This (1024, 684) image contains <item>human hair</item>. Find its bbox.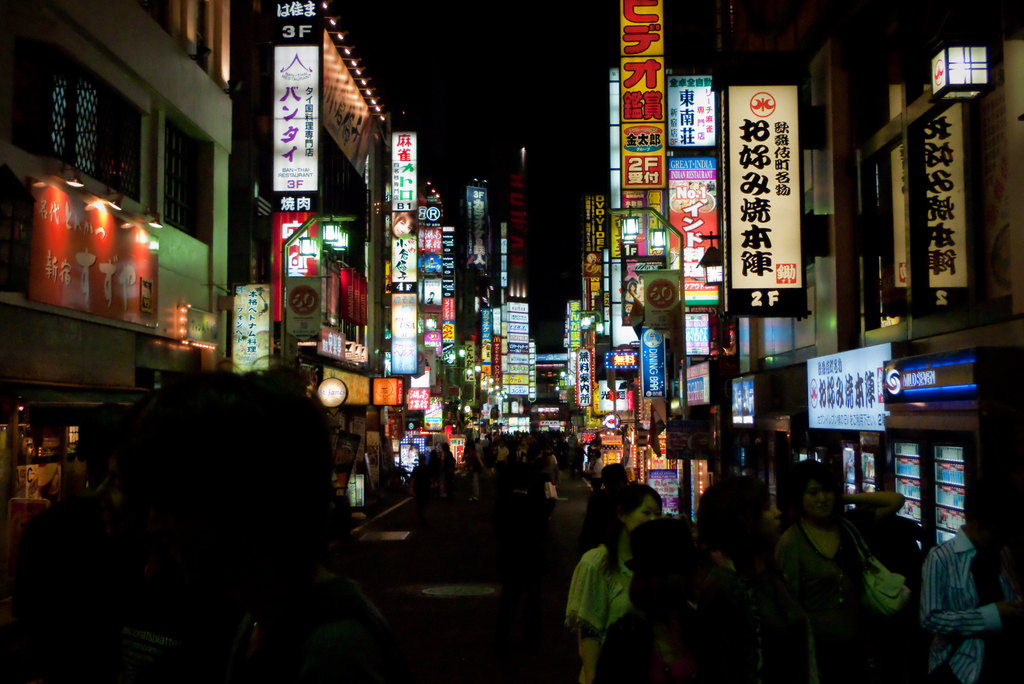
442:440:450:451.
